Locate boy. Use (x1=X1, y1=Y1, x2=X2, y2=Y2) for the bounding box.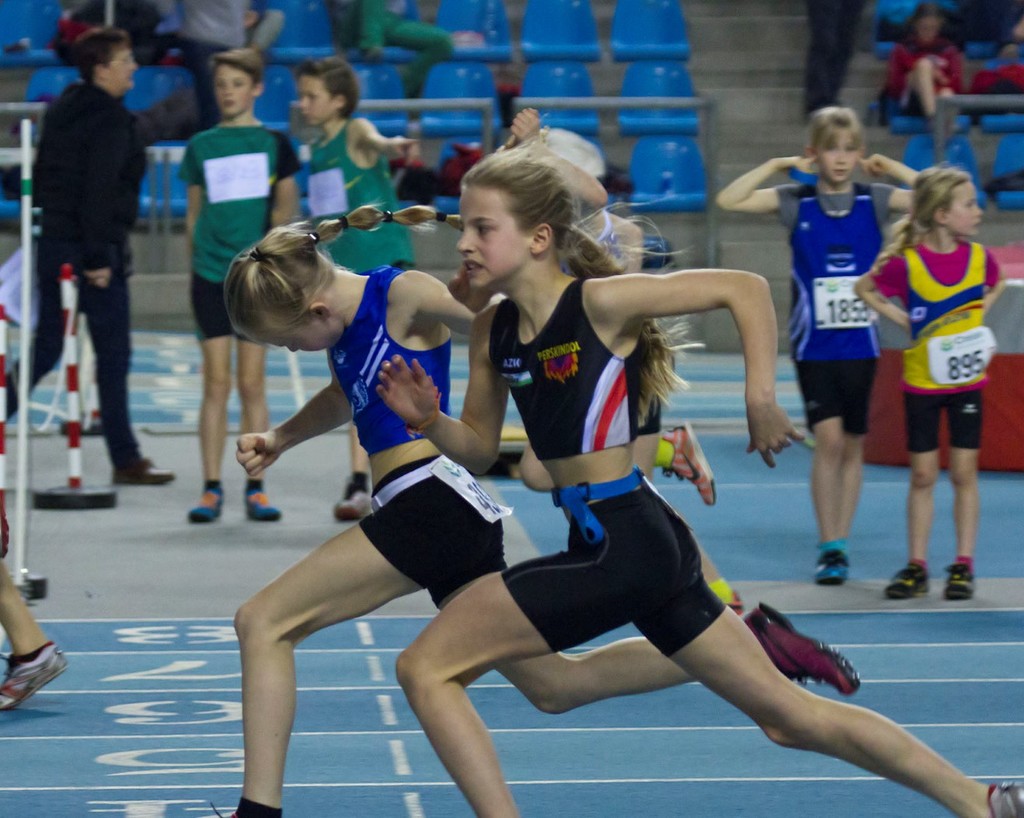
(x1=291, y1=55, x2=424, y2=523).
